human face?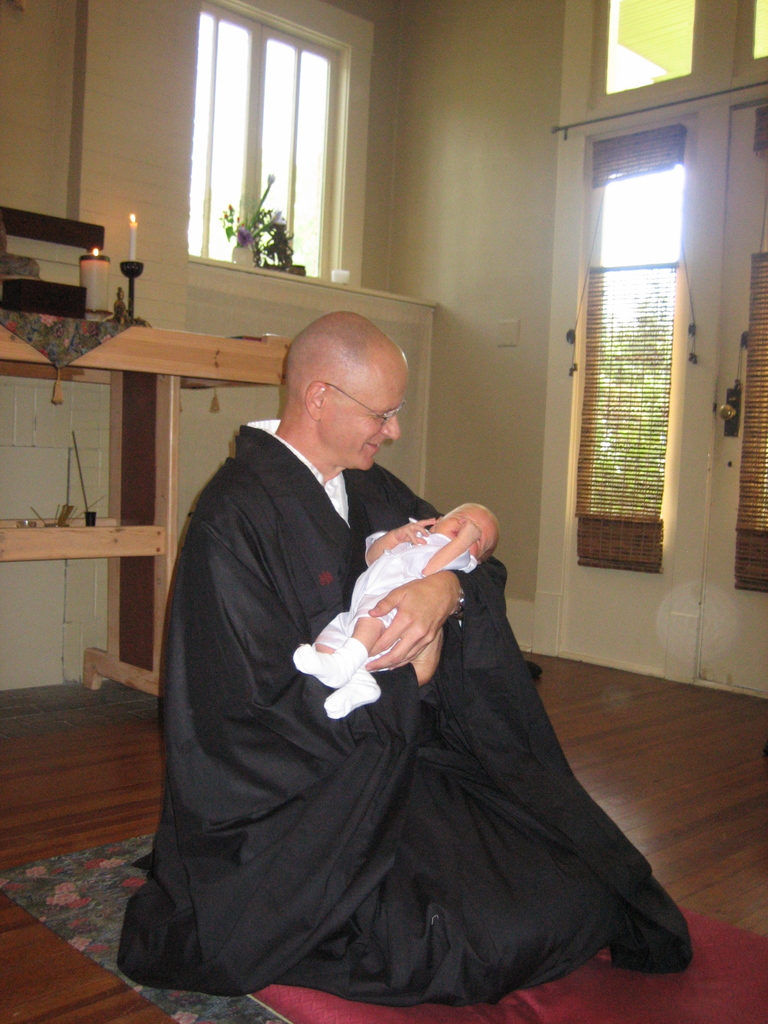
[317, 354, 397, 465]
